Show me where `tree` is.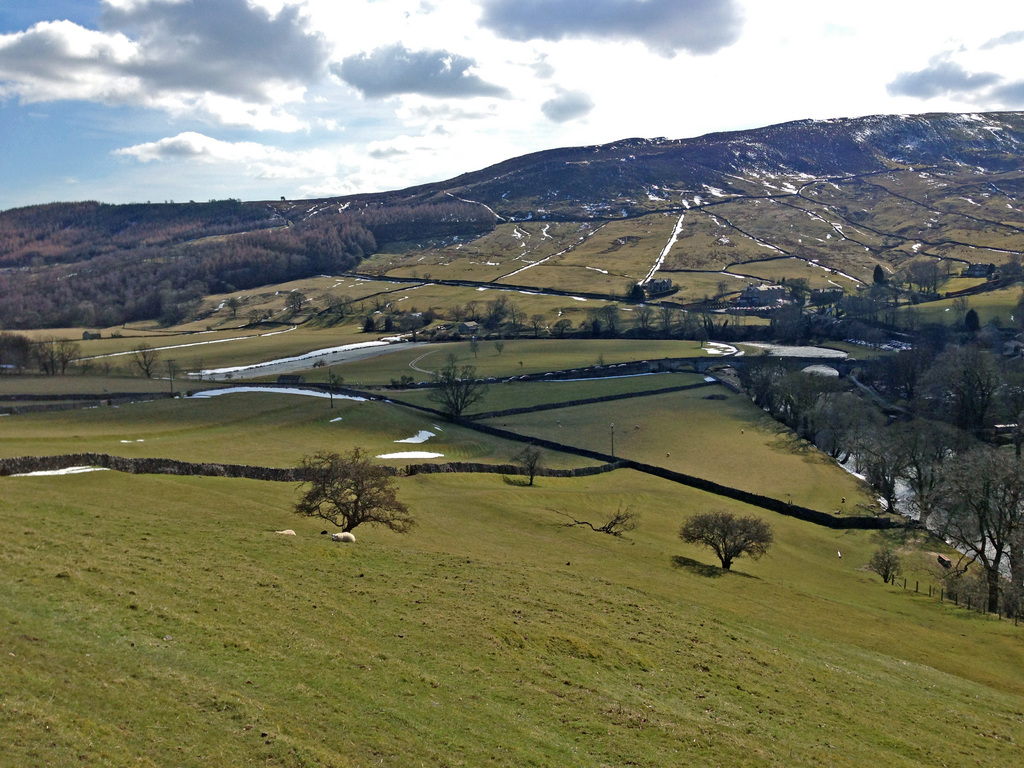
`tree` is at {"left": 680, "top": 509, "right": 774, "bottom": 572}.
